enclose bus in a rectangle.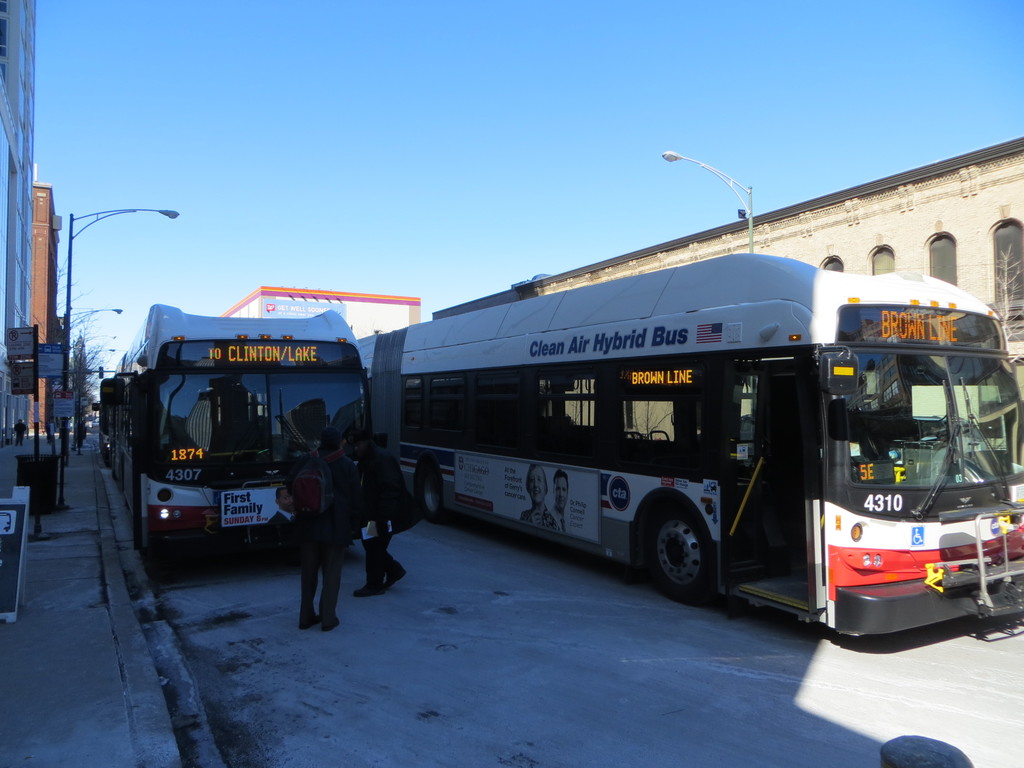
(100, 301, 381, 559).
